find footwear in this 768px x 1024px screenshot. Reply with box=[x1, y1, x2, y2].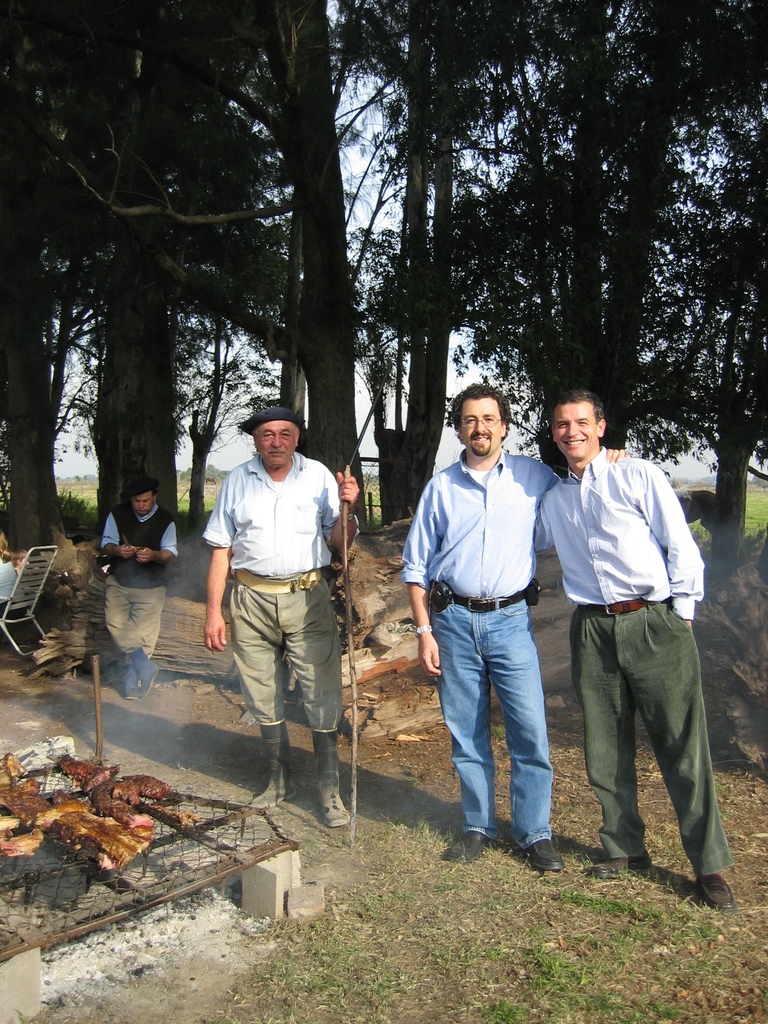
box=[132, 638, 162, 692].
